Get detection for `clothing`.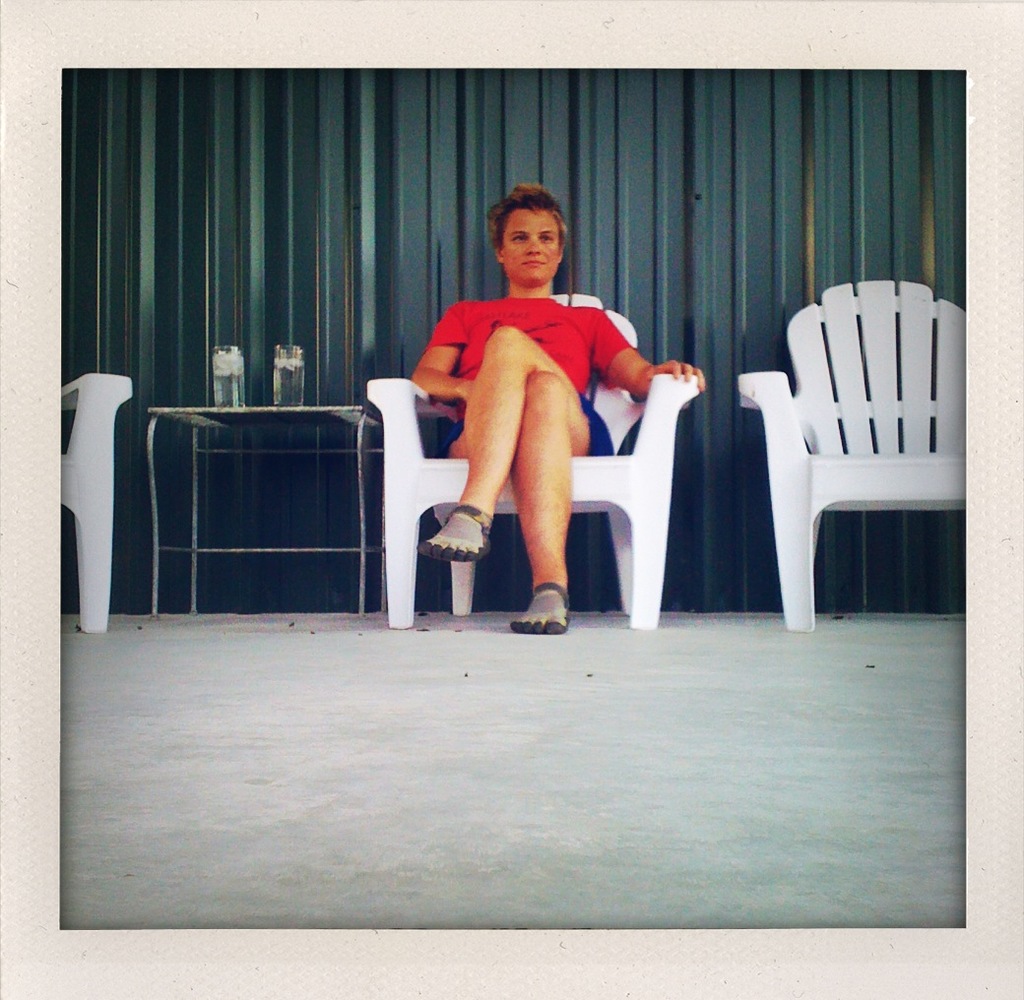
Detection: <box>422,295,635,455</box>.
